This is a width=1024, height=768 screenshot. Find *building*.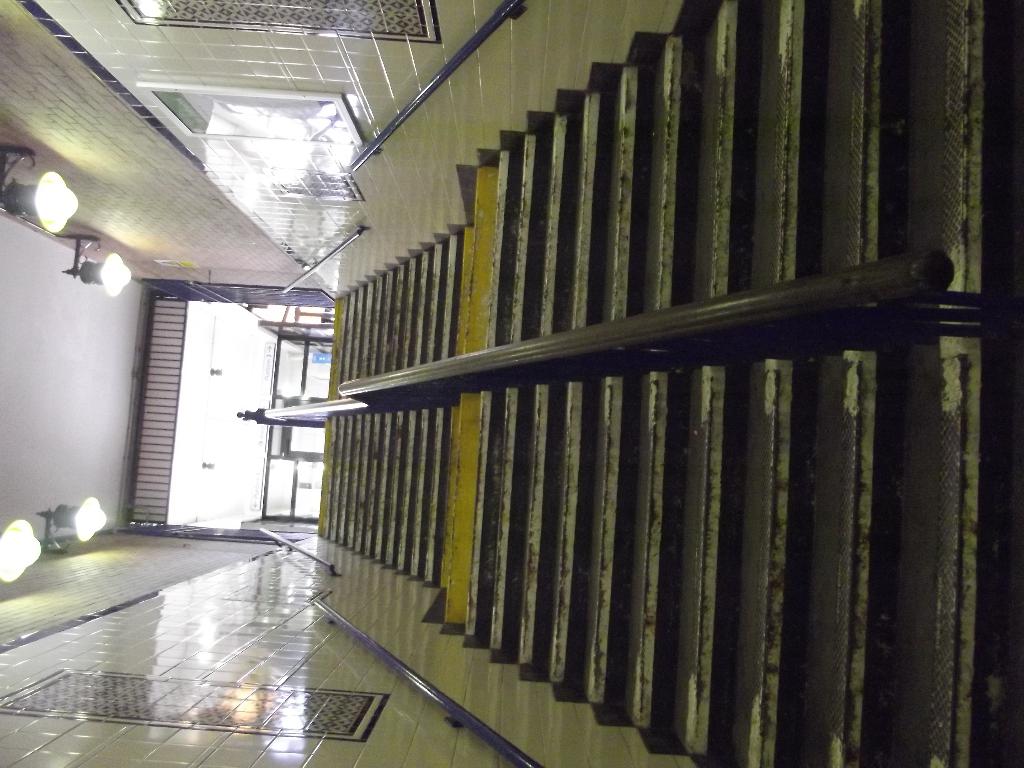
Bounding box: left=0, top=1, right=1023, bottom=767.
